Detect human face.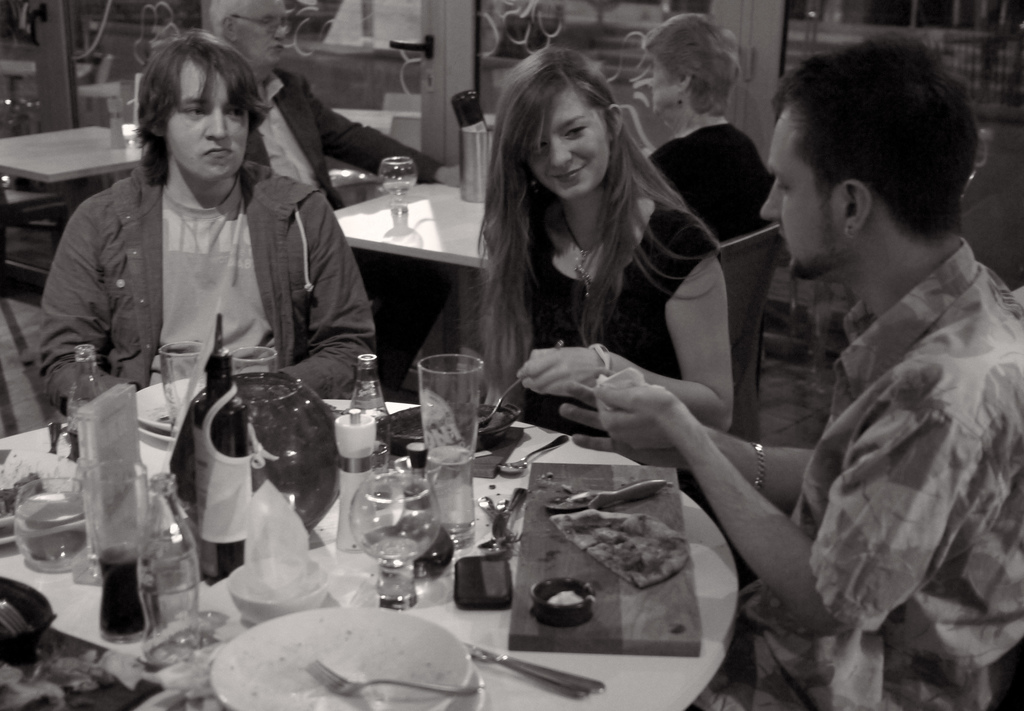
Detected at {"left": 241, "top": 0, "right": 286, "bottom": 70}.
